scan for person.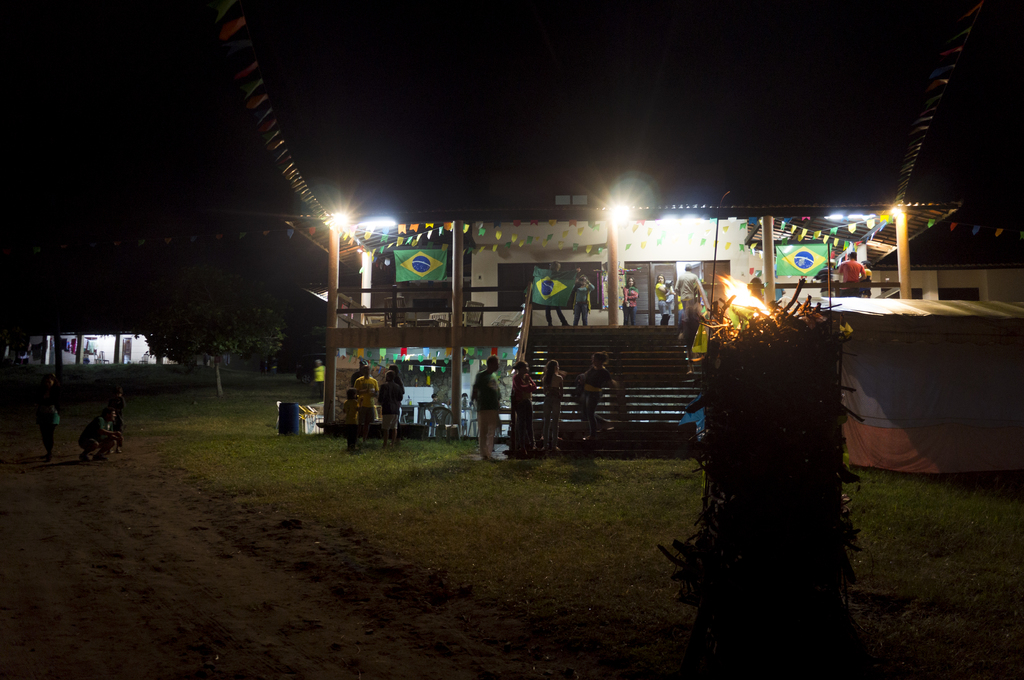
Scan result: rect(32, 374, 58, 463).
